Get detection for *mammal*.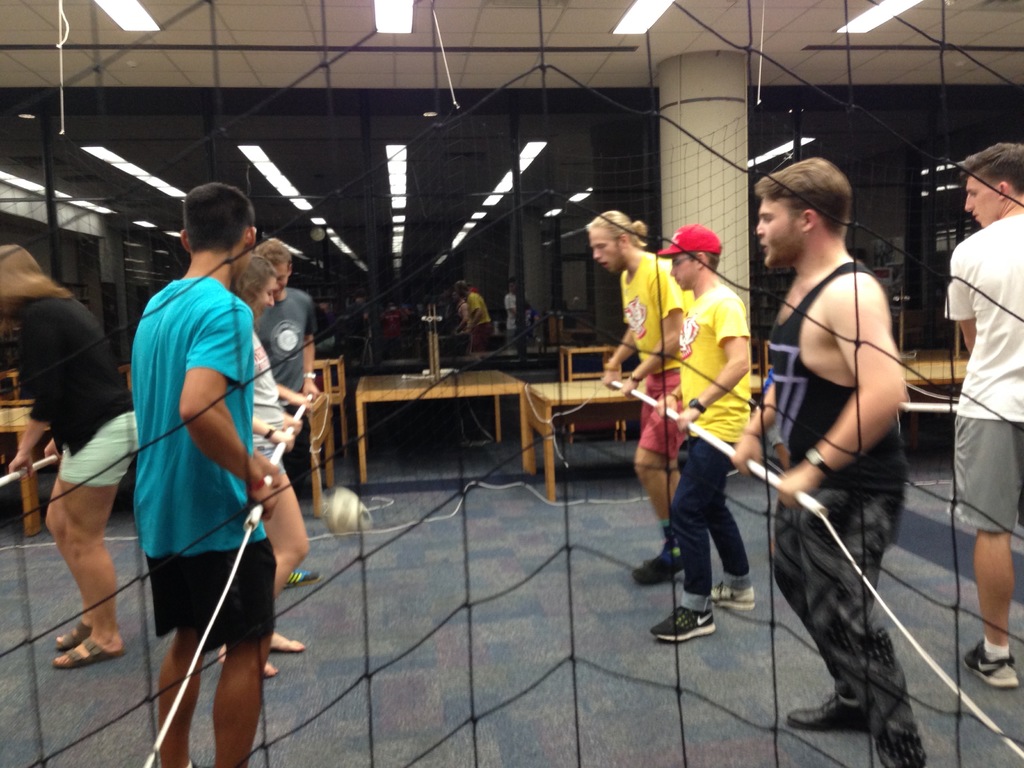
Detection: rect(731, 156, 927, 767).
